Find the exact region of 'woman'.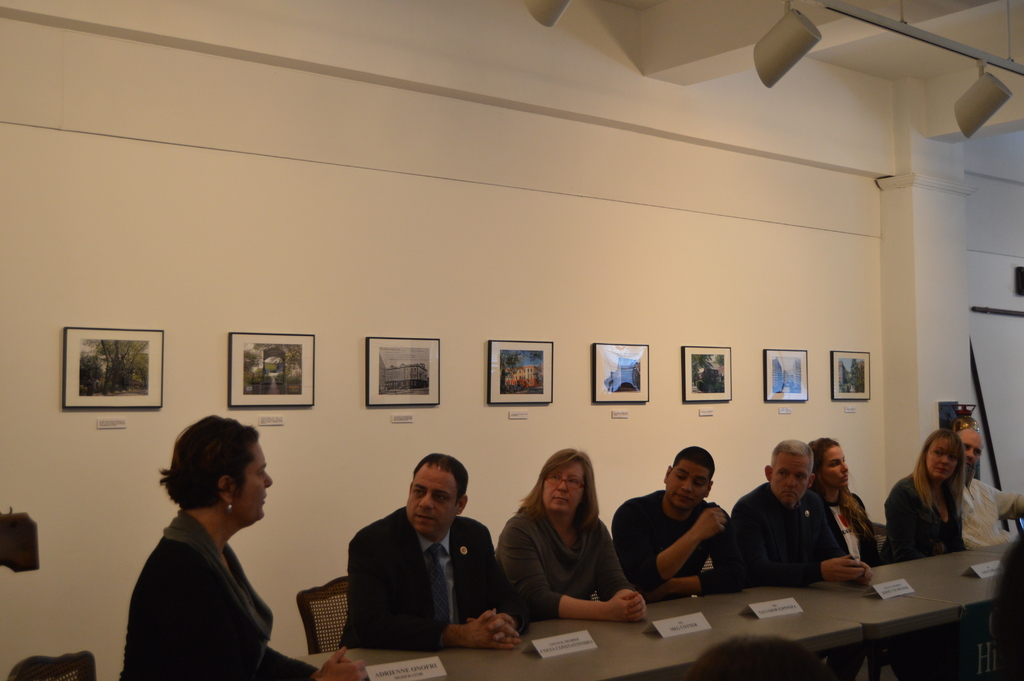
Exact region: {"left": 878, "top": 431, "right": 966, "bottom": 566}.
